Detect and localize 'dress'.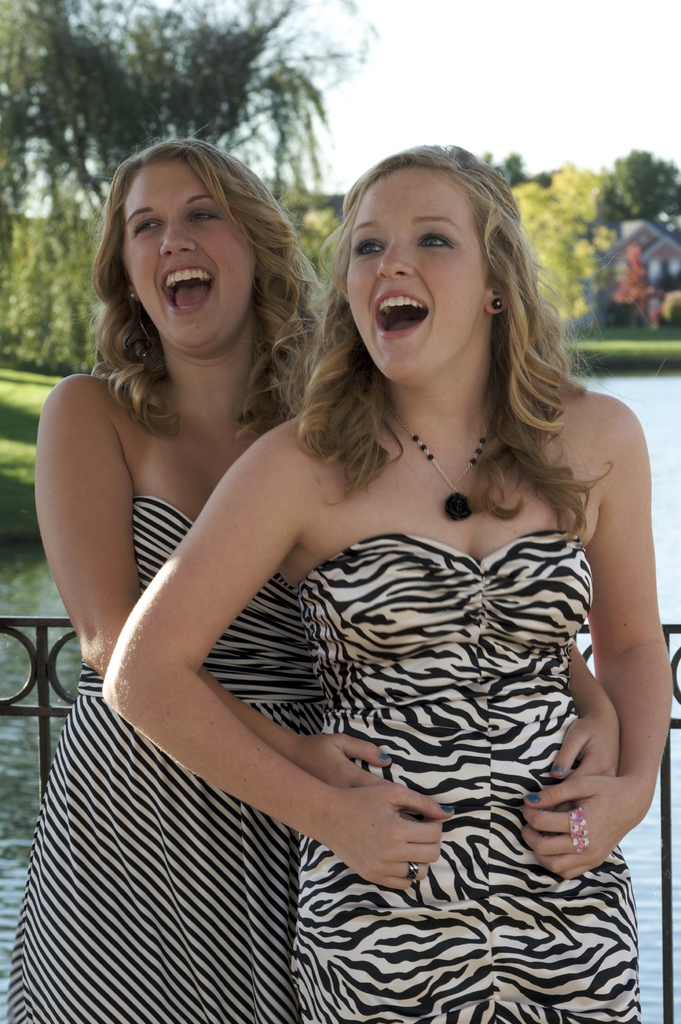
Localized at bbox(10, 502, 330, 1020).
